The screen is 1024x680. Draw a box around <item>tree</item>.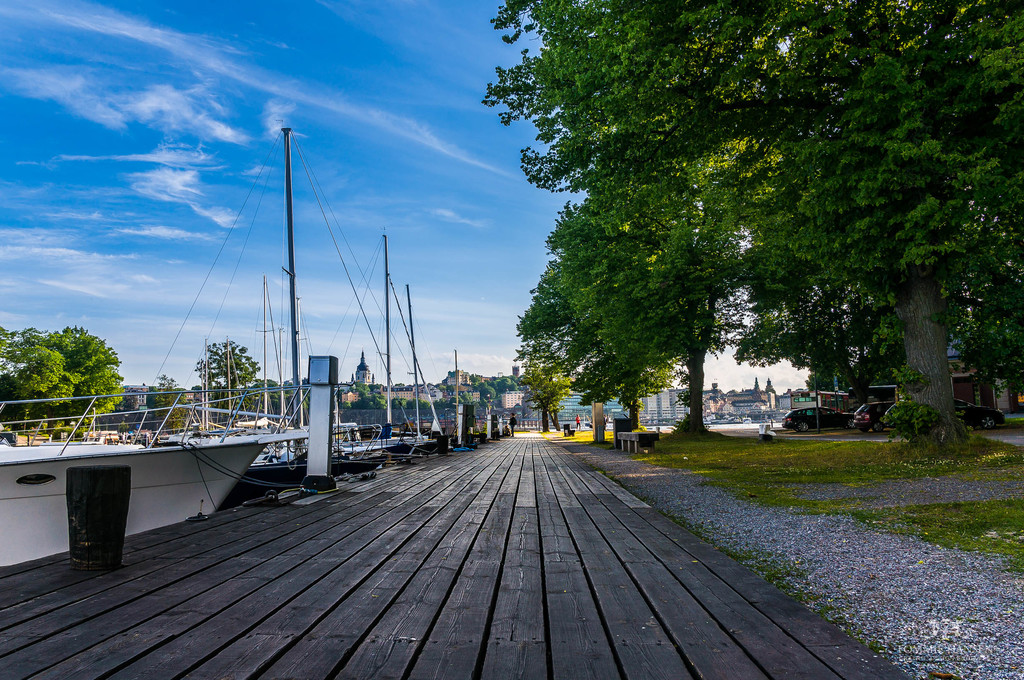
select_region(150, 374, 184, 411).
